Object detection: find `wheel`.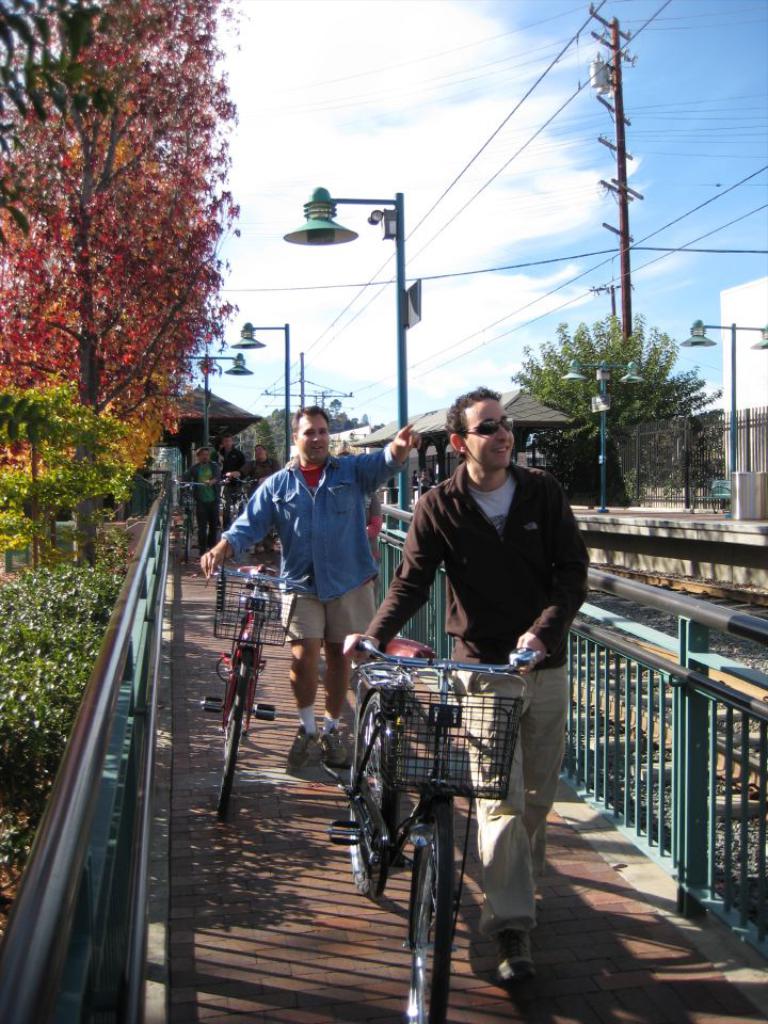
[406,816,461,1023].
